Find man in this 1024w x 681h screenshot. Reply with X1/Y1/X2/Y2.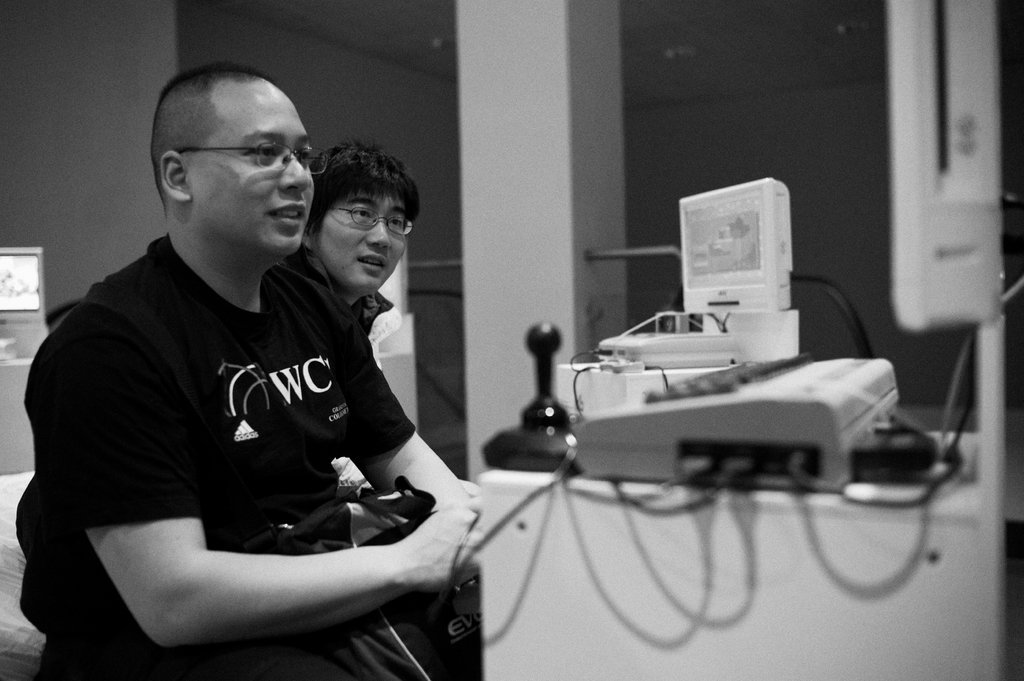
16/85/509/666.
